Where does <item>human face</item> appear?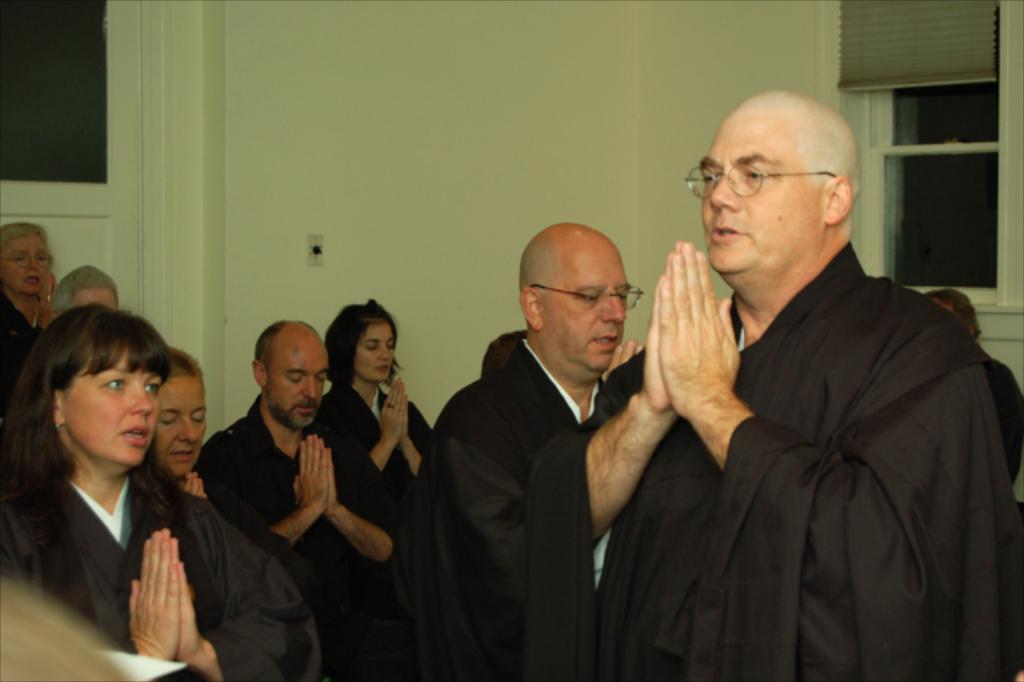
Appears at rect(78, 291, 120, 309).
